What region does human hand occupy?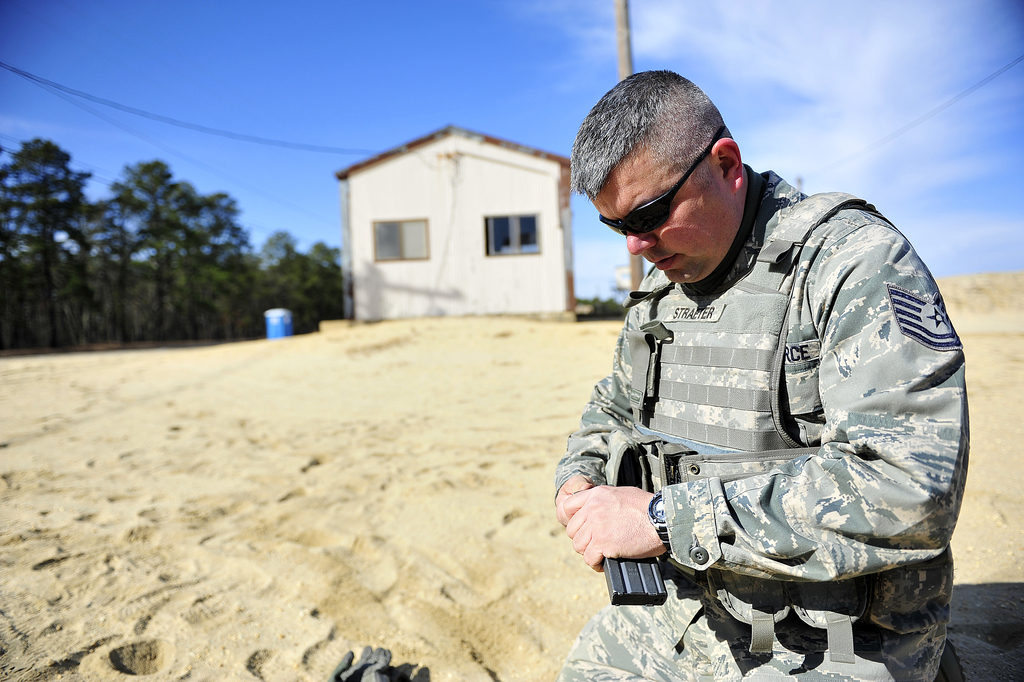
{"x1": 562, "y1": 483, "x2": 666, "y2": 574}.
